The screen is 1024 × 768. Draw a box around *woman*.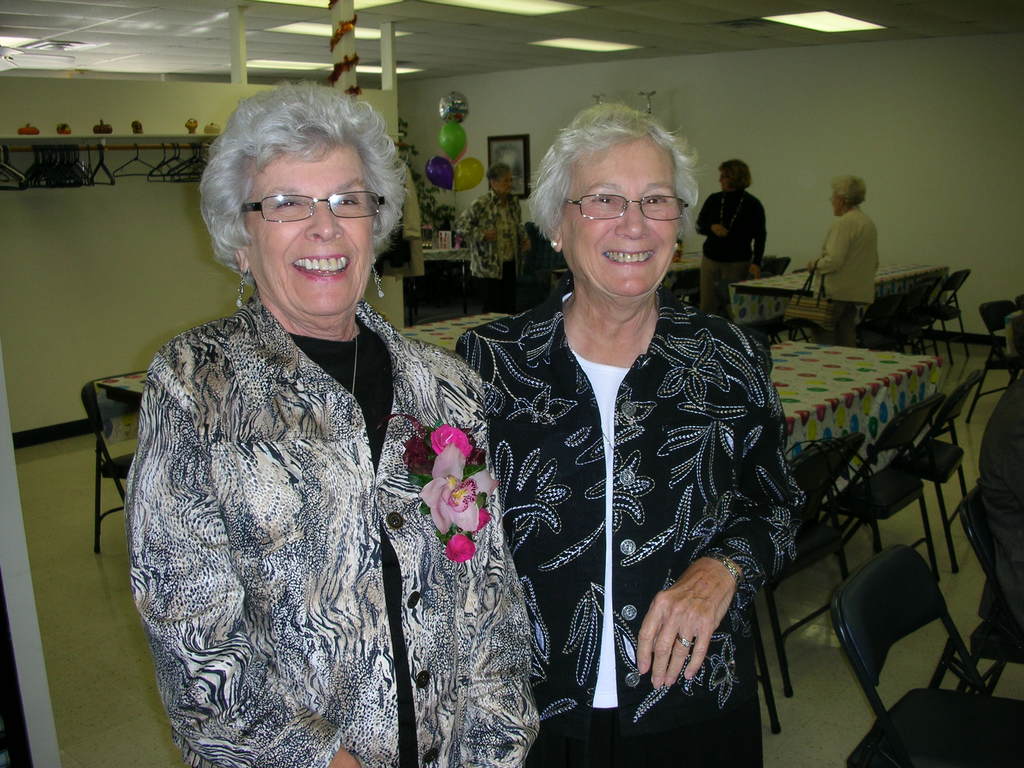
(x1=451, y1=104, x2=805, y2=767).
